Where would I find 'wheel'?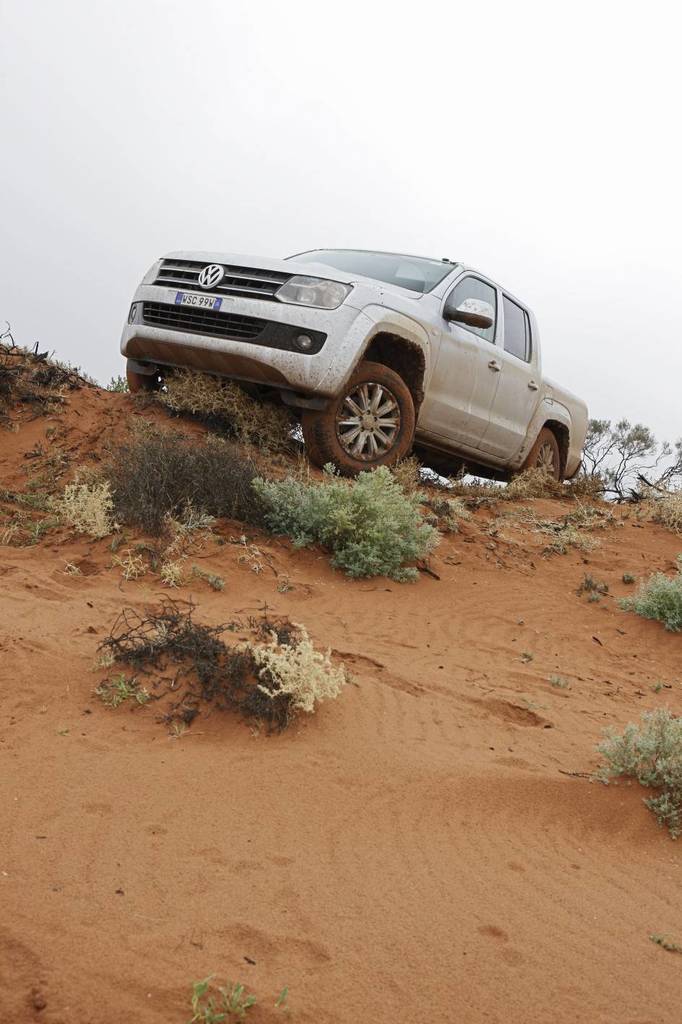
At 123 355 161 397.
